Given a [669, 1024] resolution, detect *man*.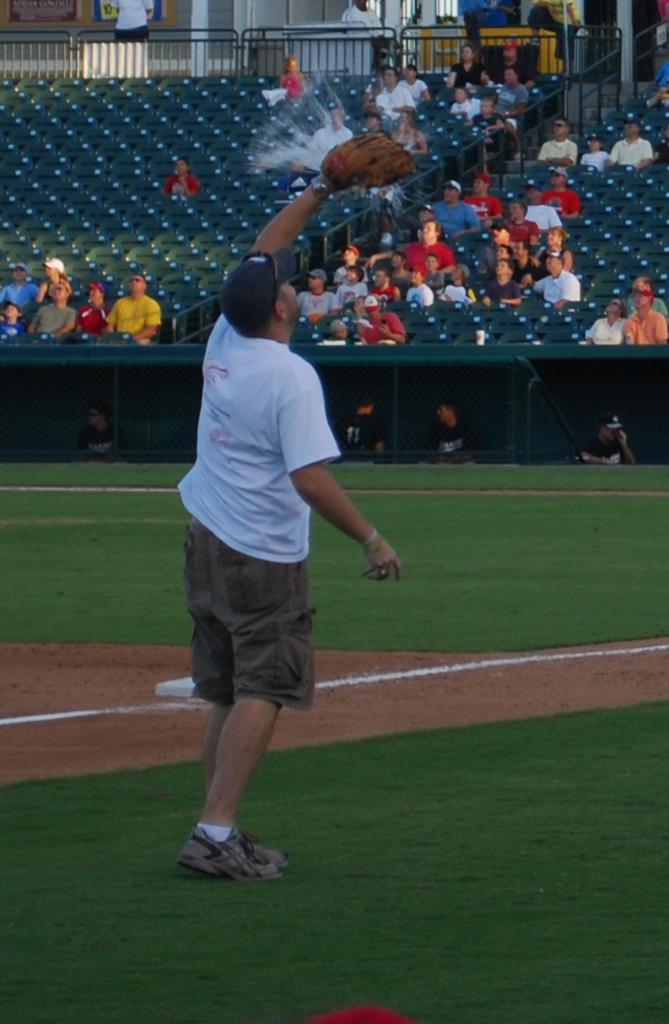
[0, 262, 45, 308].
